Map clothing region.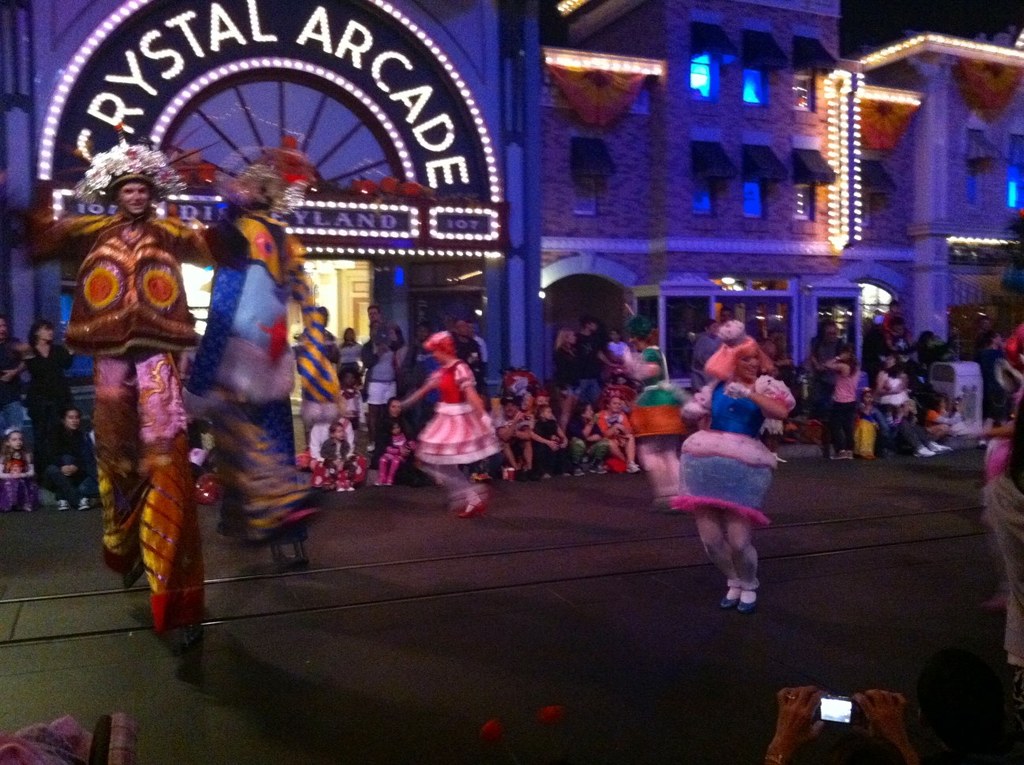
Mapped to [left=38, top=428, right=98, bottom=506].
